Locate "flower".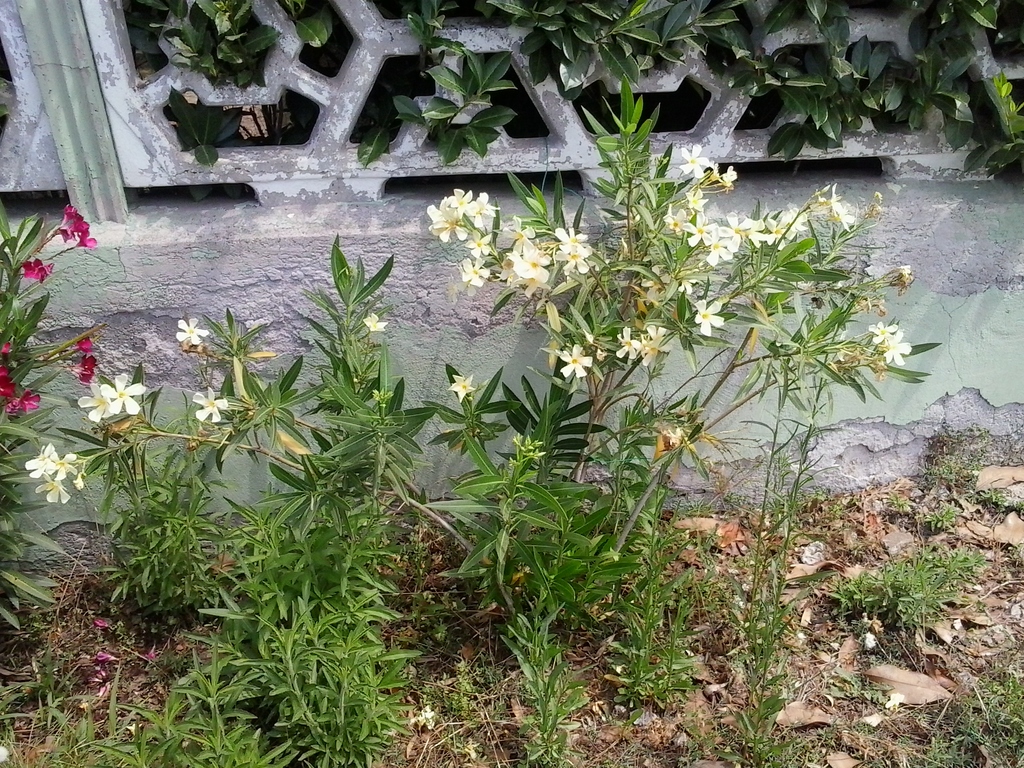
Bounding box: 38 259 54 288.
